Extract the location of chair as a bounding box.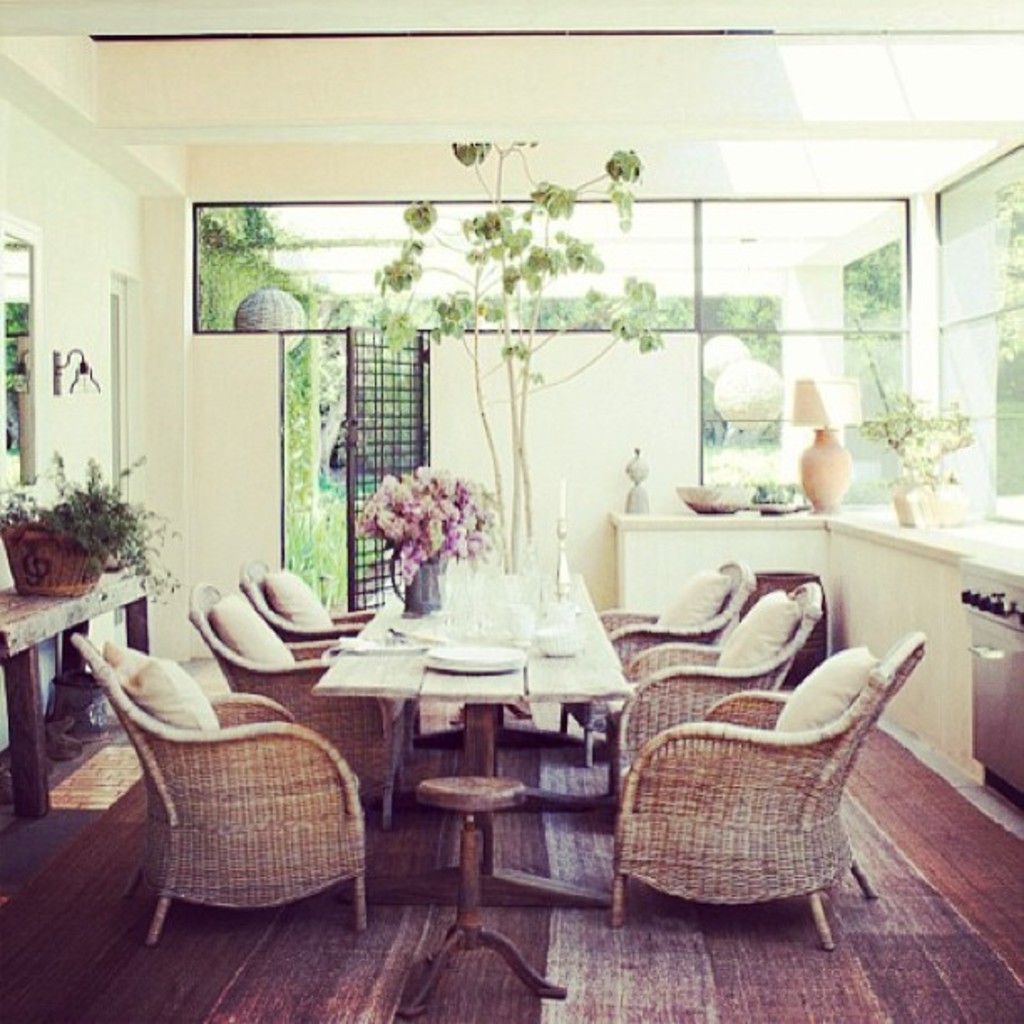
select_region(187, 577, 415, 823).
